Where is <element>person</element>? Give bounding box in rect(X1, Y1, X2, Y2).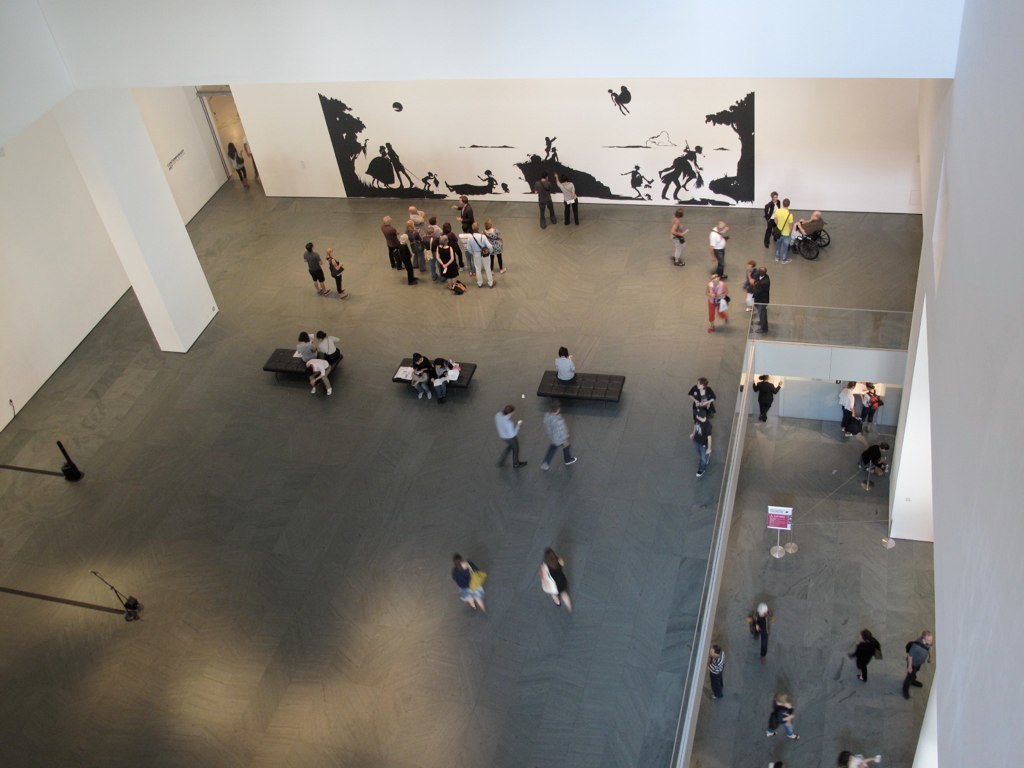
rect(293, 329, 314, 362).
